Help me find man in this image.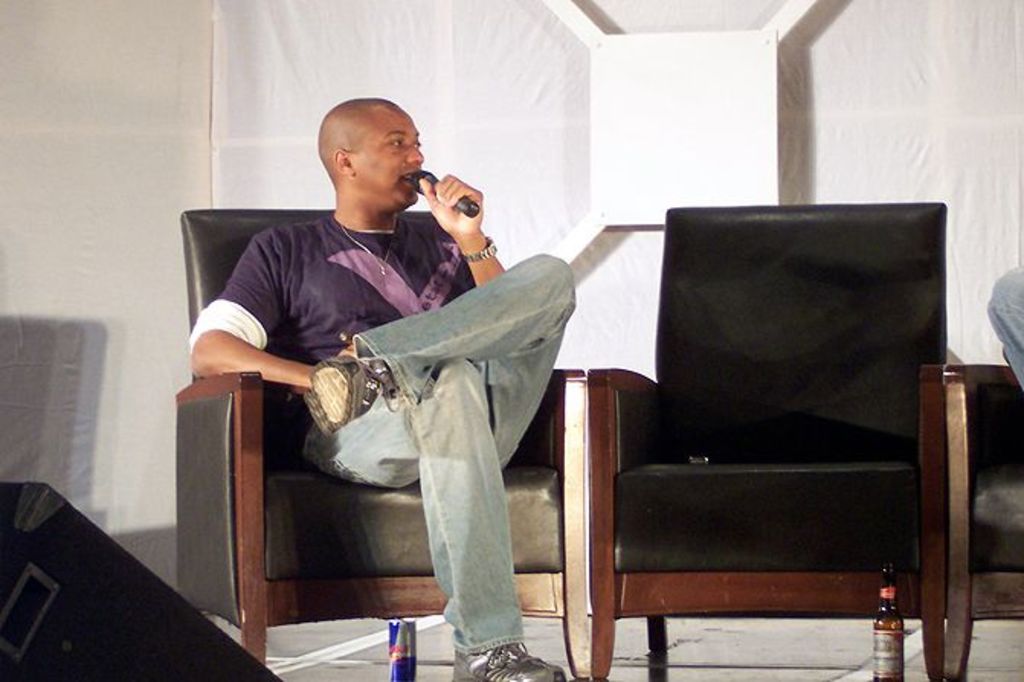
Found it: pyautogui.locateOnScreen(212, 104, 571, 639).
